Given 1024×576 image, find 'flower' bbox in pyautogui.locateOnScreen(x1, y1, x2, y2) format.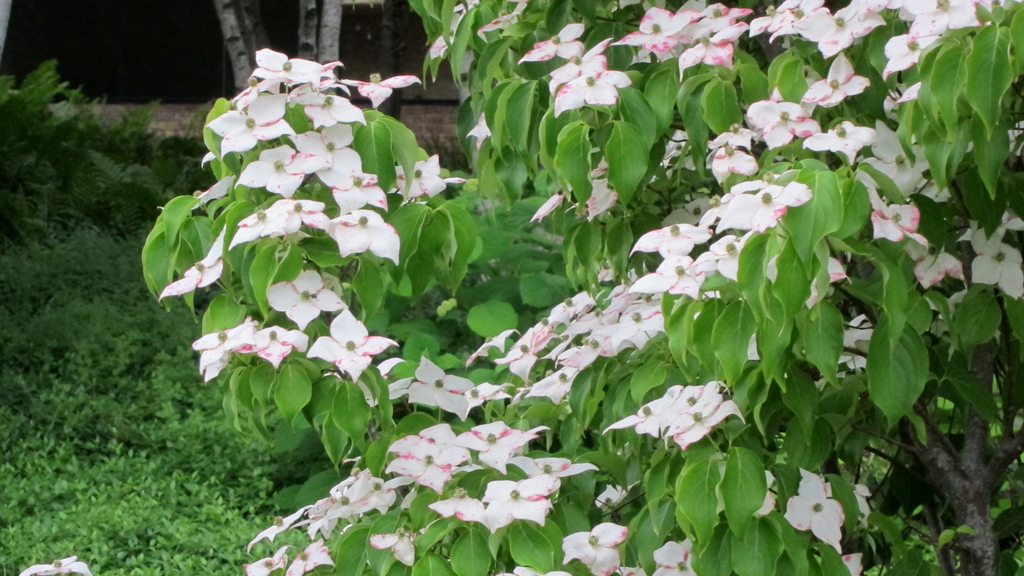
pyautogui.locateOnScreen(544, 36, 611, 95).
